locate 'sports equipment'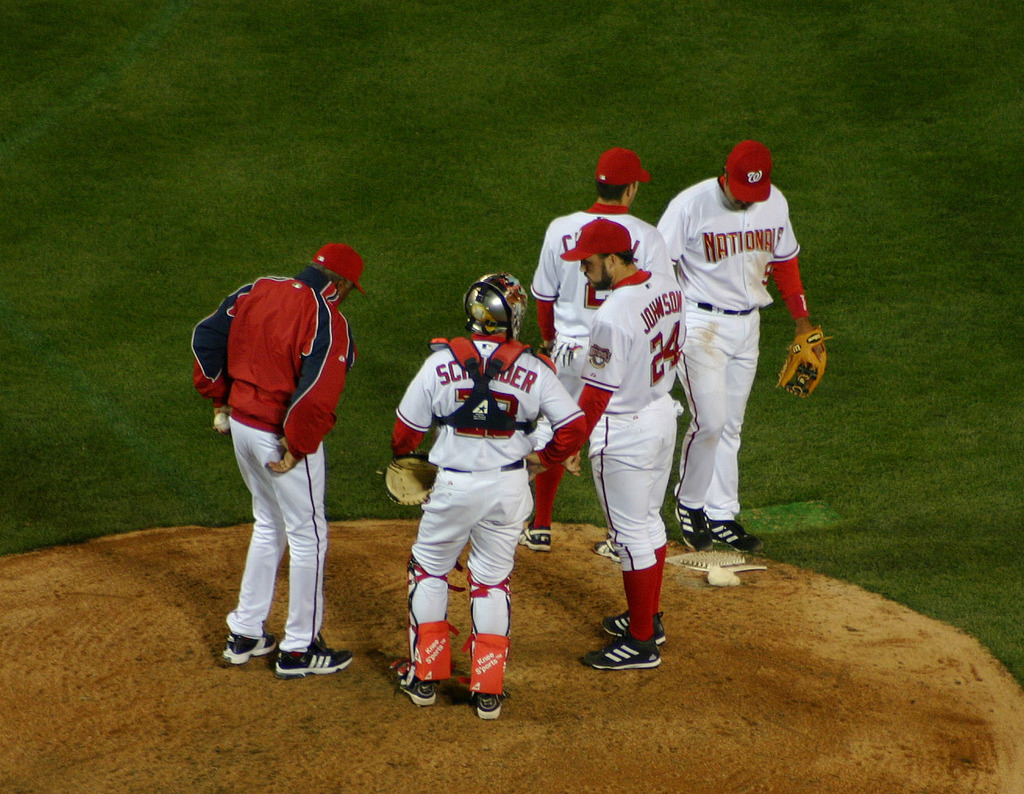
{"left": 386, "top": 661, "right": 437, "bottom": 708}
